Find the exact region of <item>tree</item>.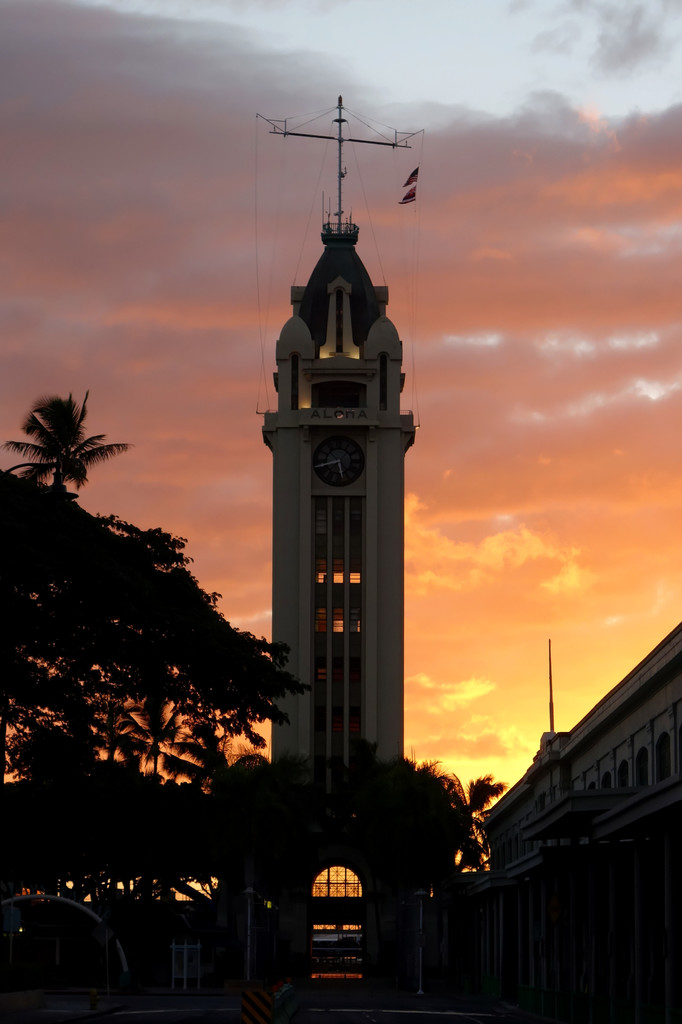
Exact region: {"left": 386, "top": 746, "right": 501, "bottom": 909}.
